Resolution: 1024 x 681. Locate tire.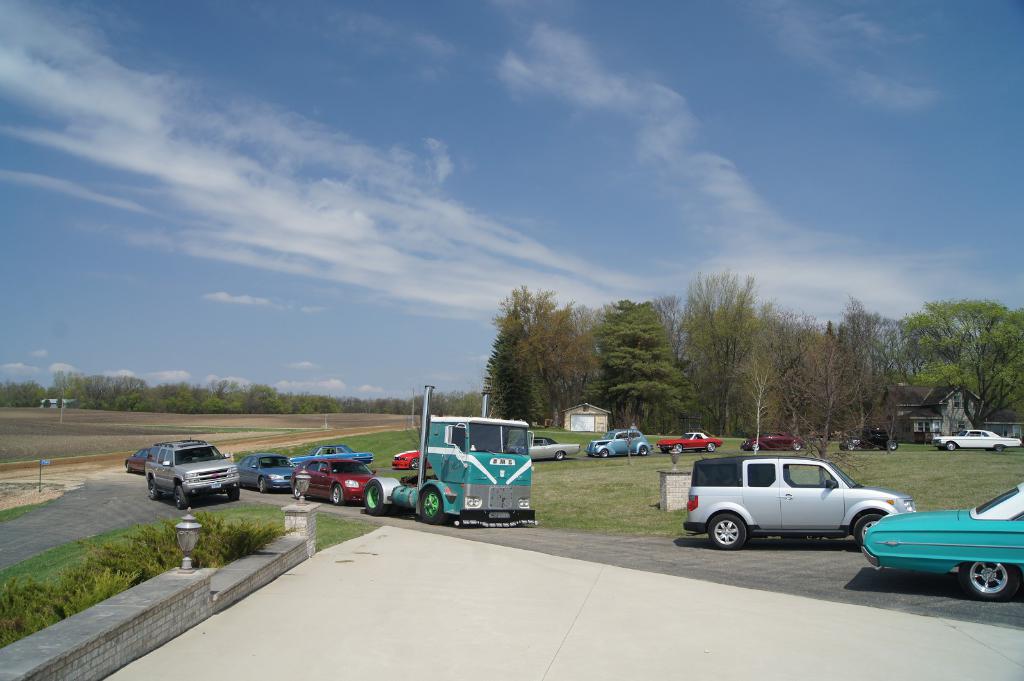
[751, 440, 760, 451].
